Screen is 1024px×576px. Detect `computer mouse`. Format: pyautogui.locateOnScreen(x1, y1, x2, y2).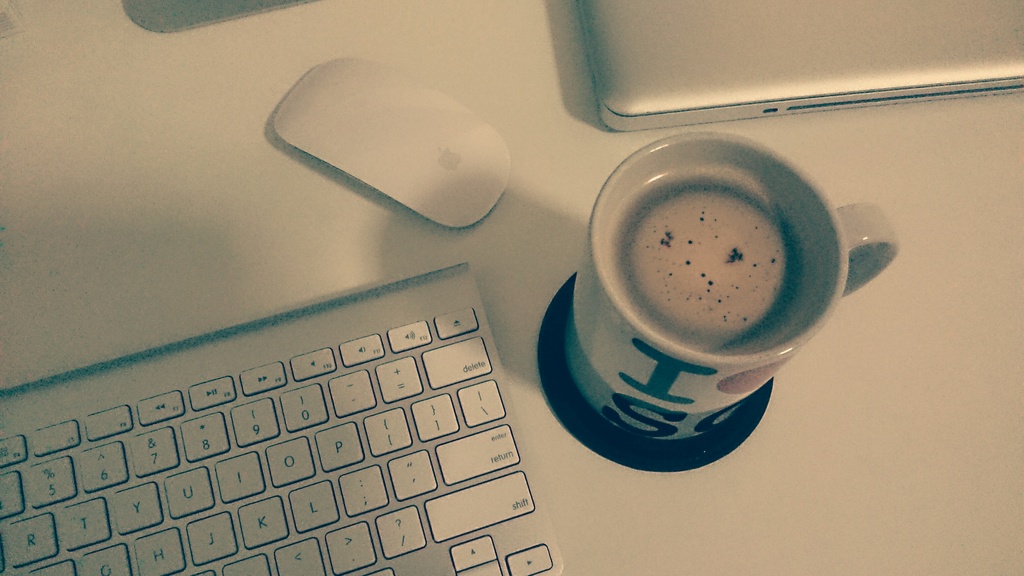
pyautogui.locateOnScreen(275, 52, 511, 231).
